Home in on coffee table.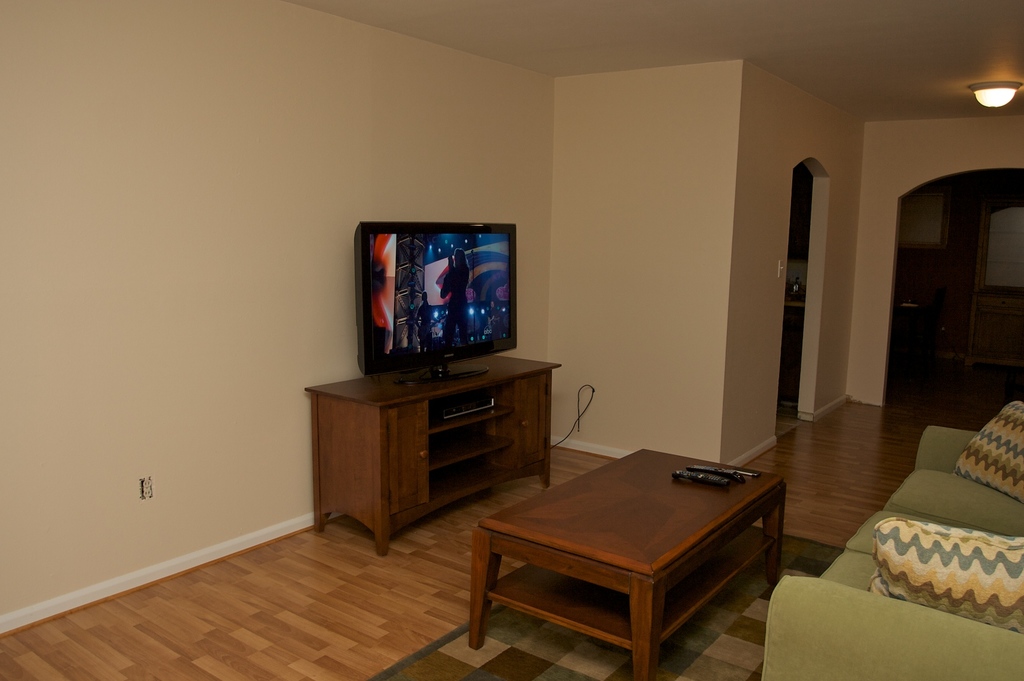
Homed in at <region>467, 443, 787, 668</region>.
